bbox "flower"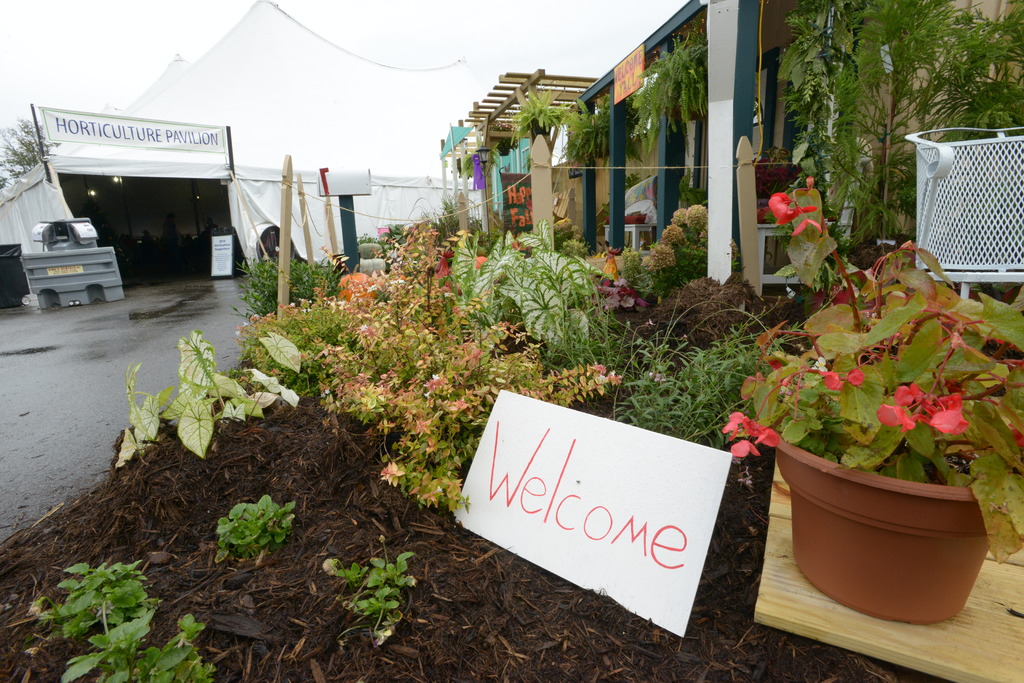
region(767, 192, 797, 220)
